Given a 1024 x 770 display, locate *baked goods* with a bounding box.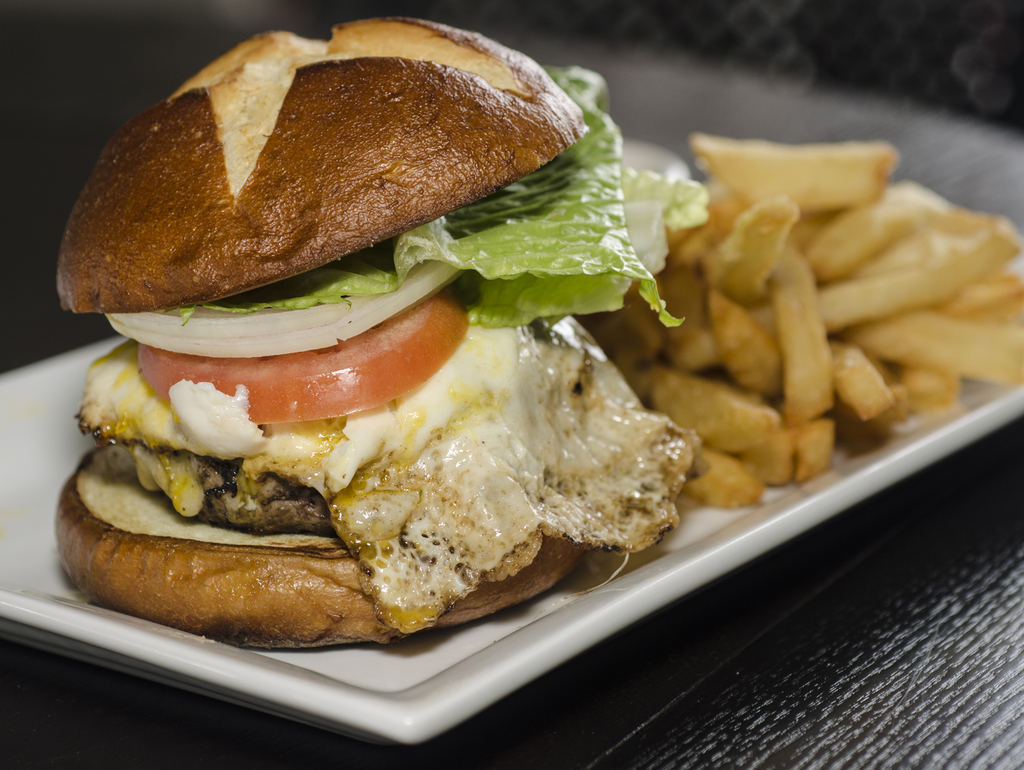
Located: {"x1": 53, "y1": 18, "x2": 698, "y2": 653}.
